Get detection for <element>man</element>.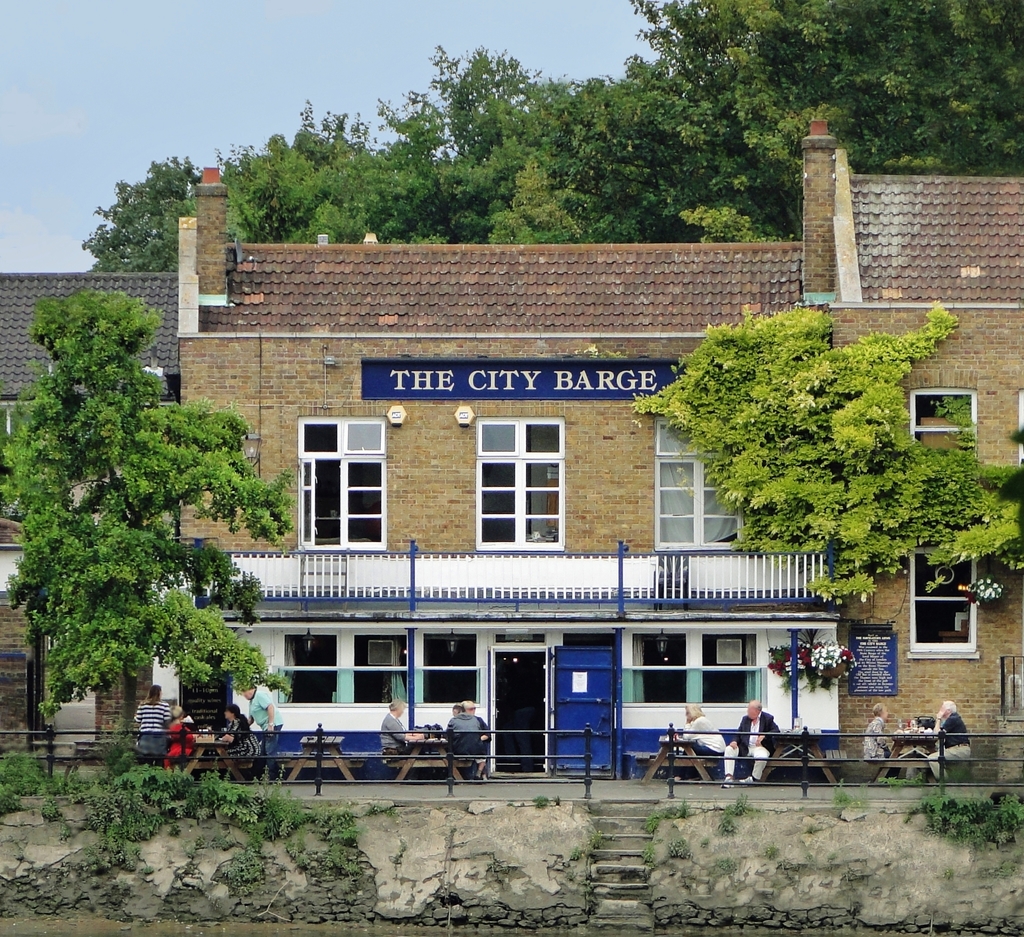
Detection: pyautogui.locateOnScreen(916, 699, 979, 789).
